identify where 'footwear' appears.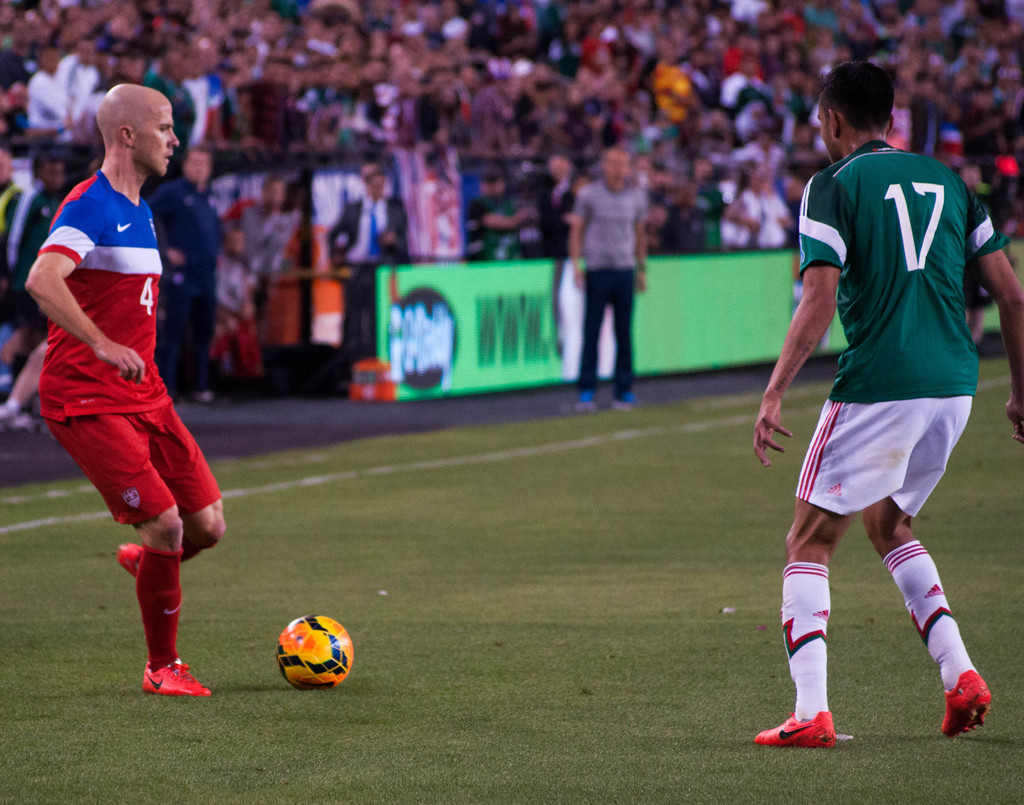
Appears at rect(608, 386, 636, 413).
